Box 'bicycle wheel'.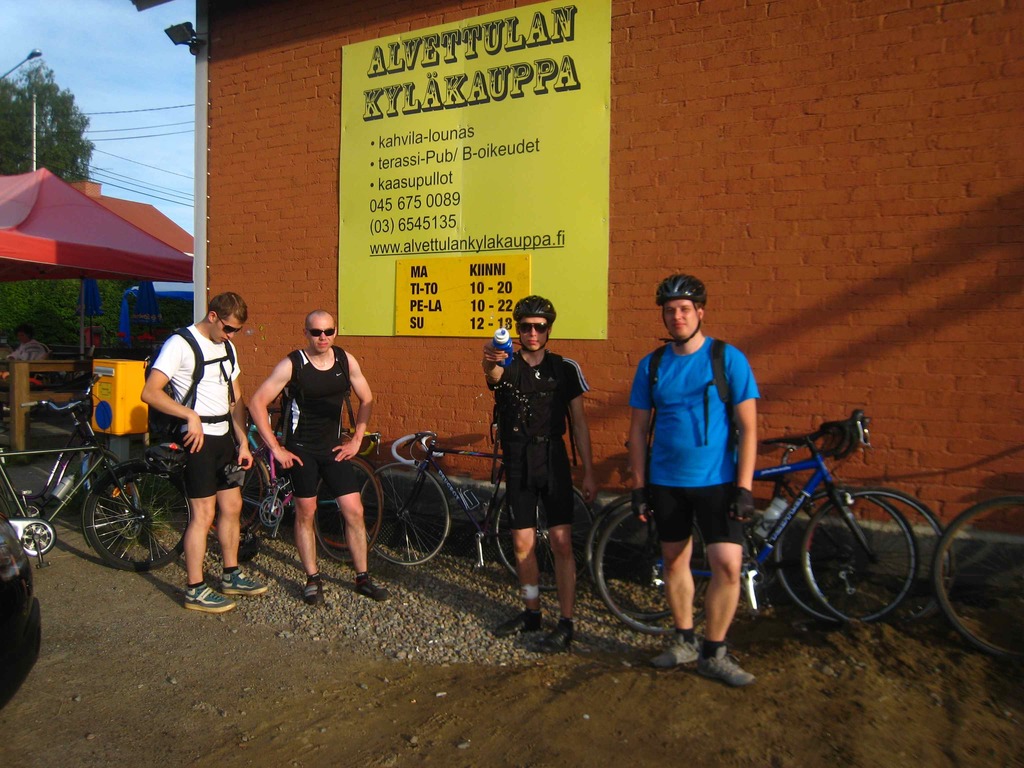
bbox(595, 500, 712, 636).
